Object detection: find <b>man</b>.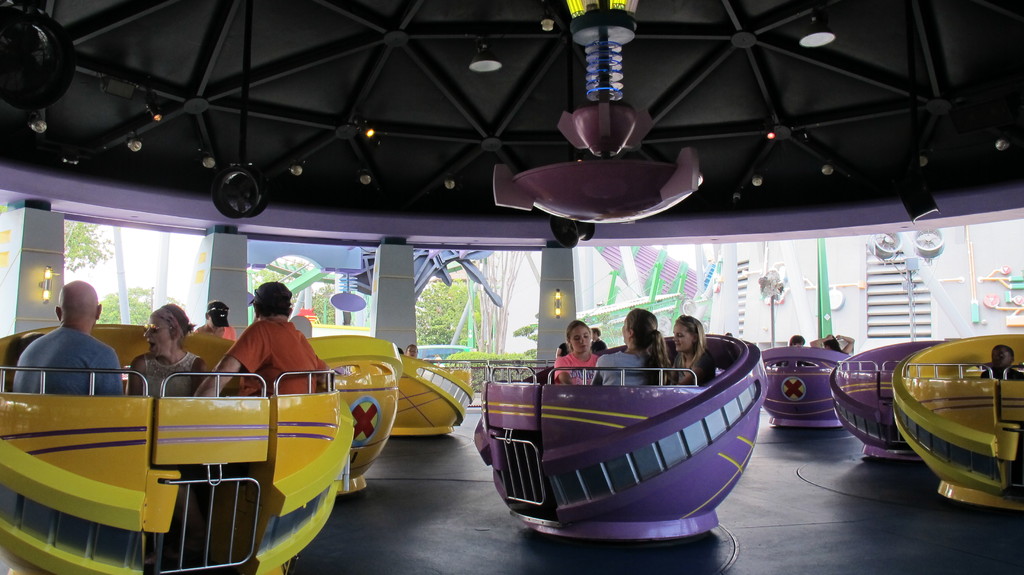
x1=983 y1=343 x2=1023 y2=380.
